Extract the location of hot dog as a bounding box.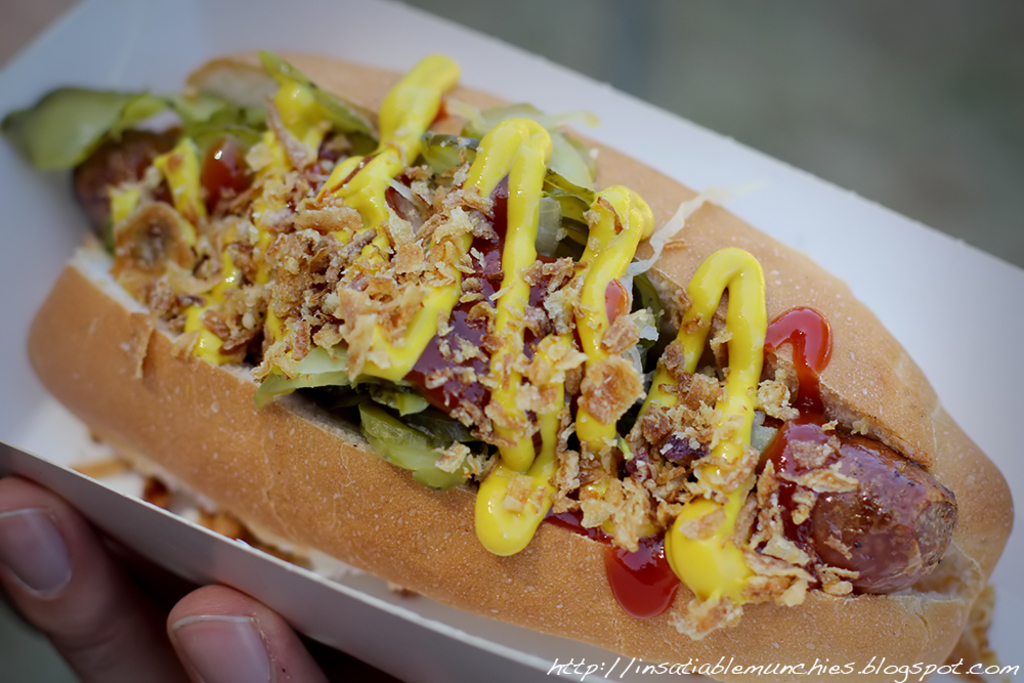
bbox=(25, 33, 1022, 682).
